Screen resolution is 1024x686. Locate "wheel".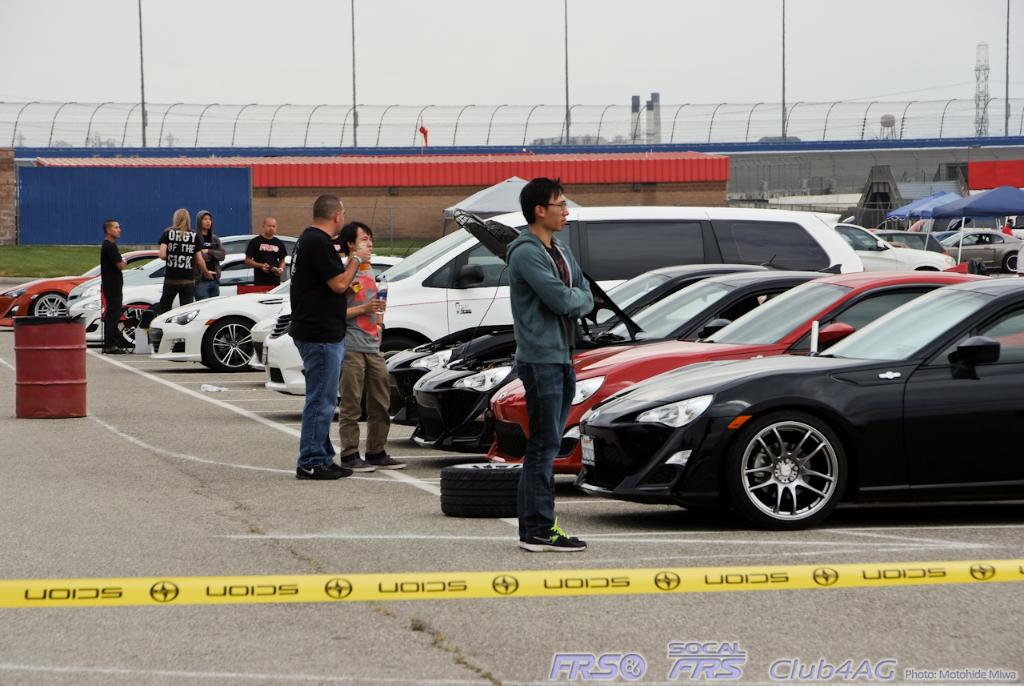
(208,314,257,373).
